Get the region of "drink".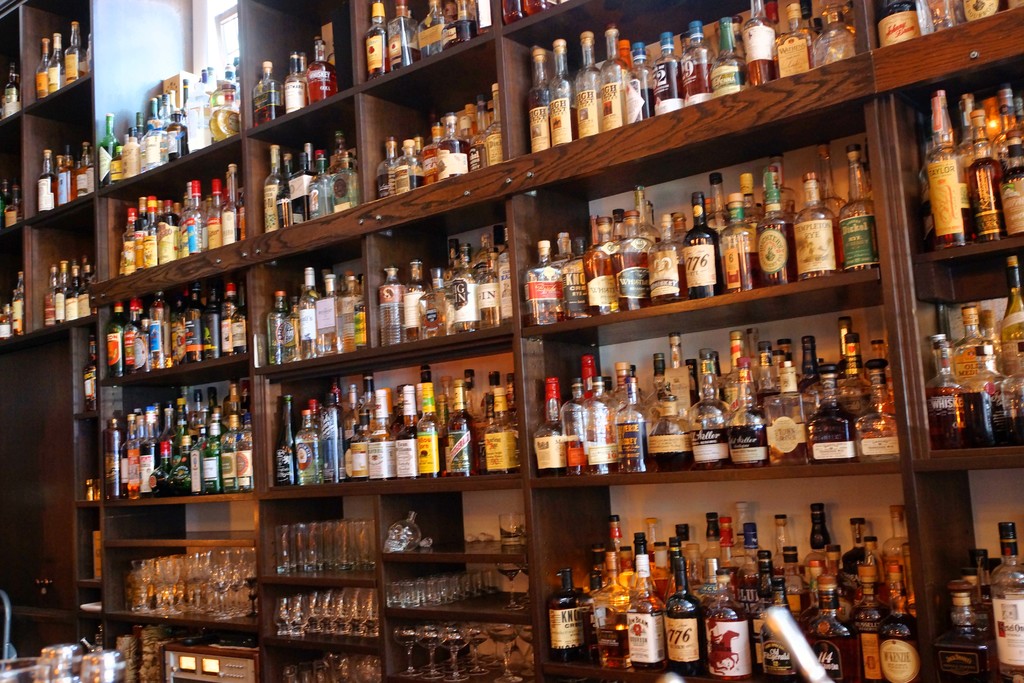
bbox(150, 354, 170, 367).
